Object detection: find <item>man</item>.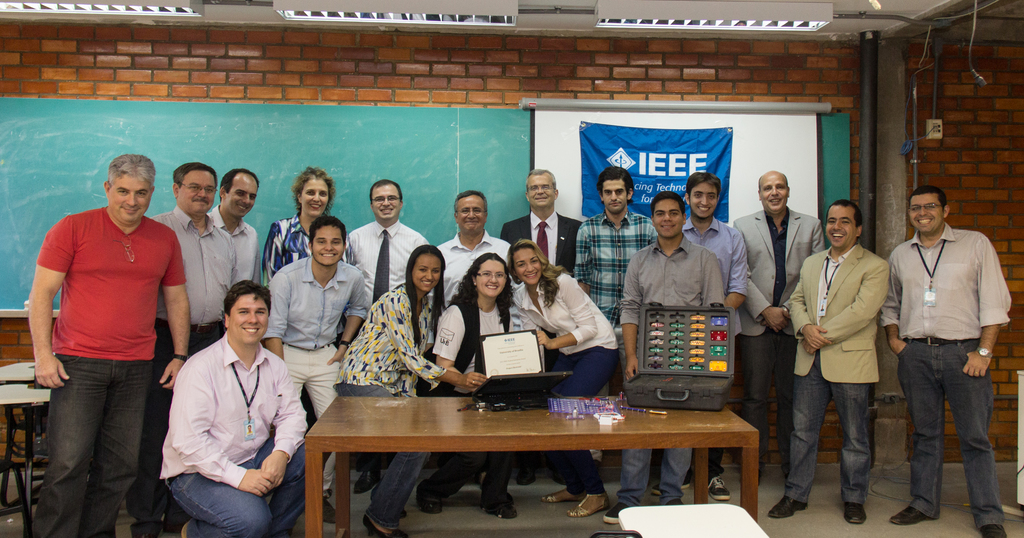
{"x1": 768, "y1": 198, "x2": 890, "y2": 525}.
